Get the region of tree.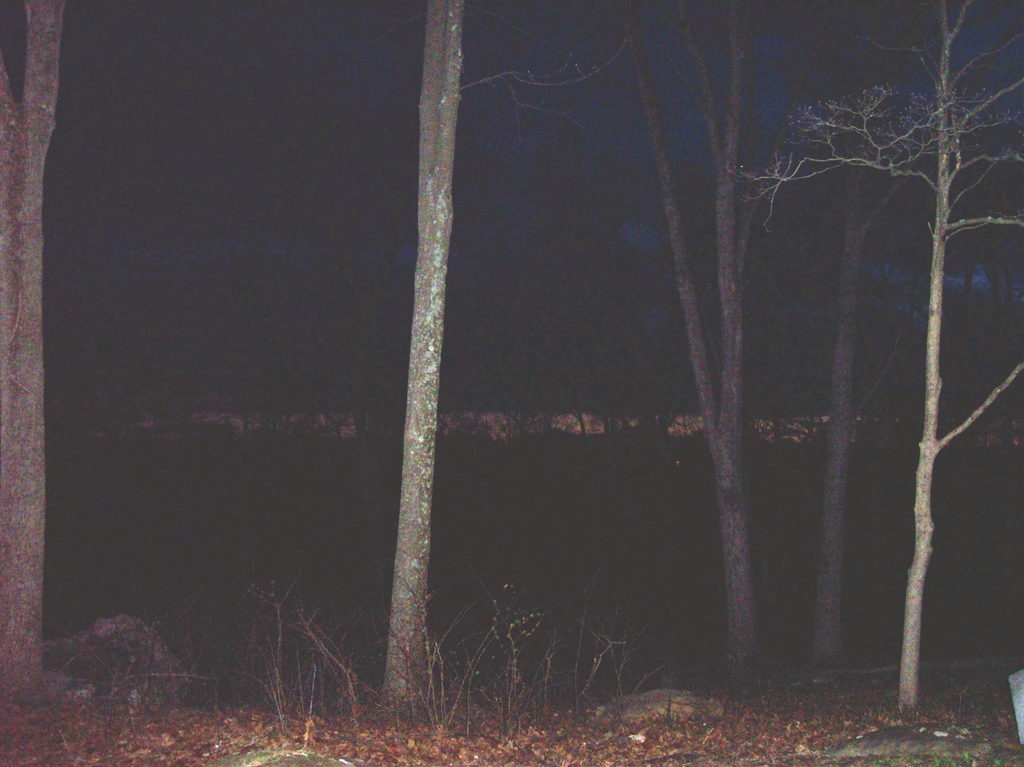
{"x1": 376, "y1": 2, "x2": 467, "y2": 716}.
